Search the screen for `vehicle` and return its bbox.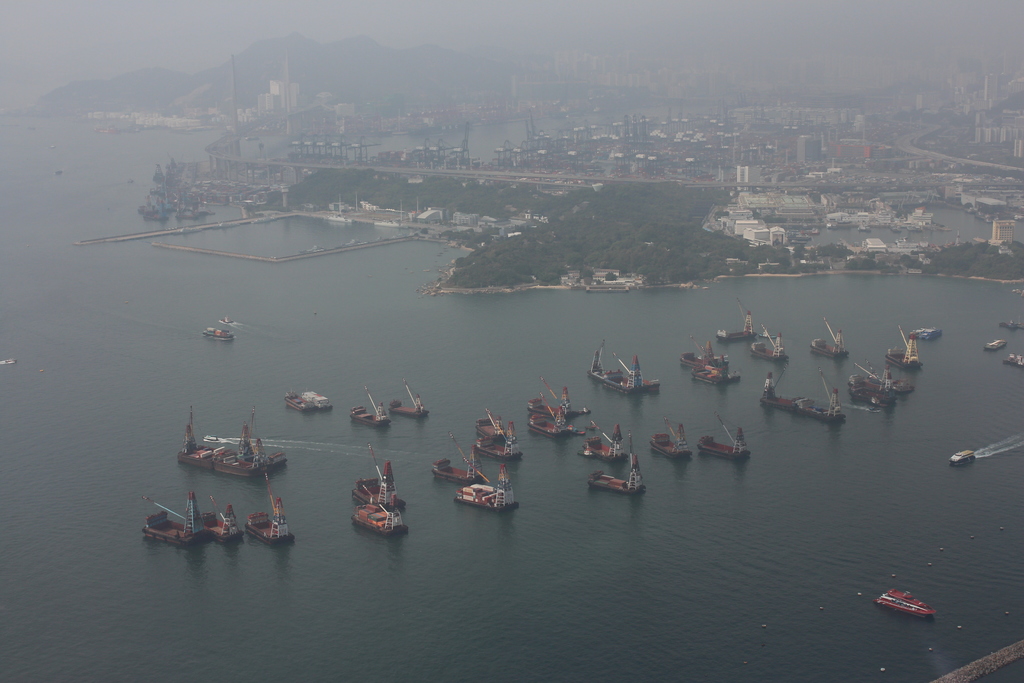
Found: 890:331:929:374.
